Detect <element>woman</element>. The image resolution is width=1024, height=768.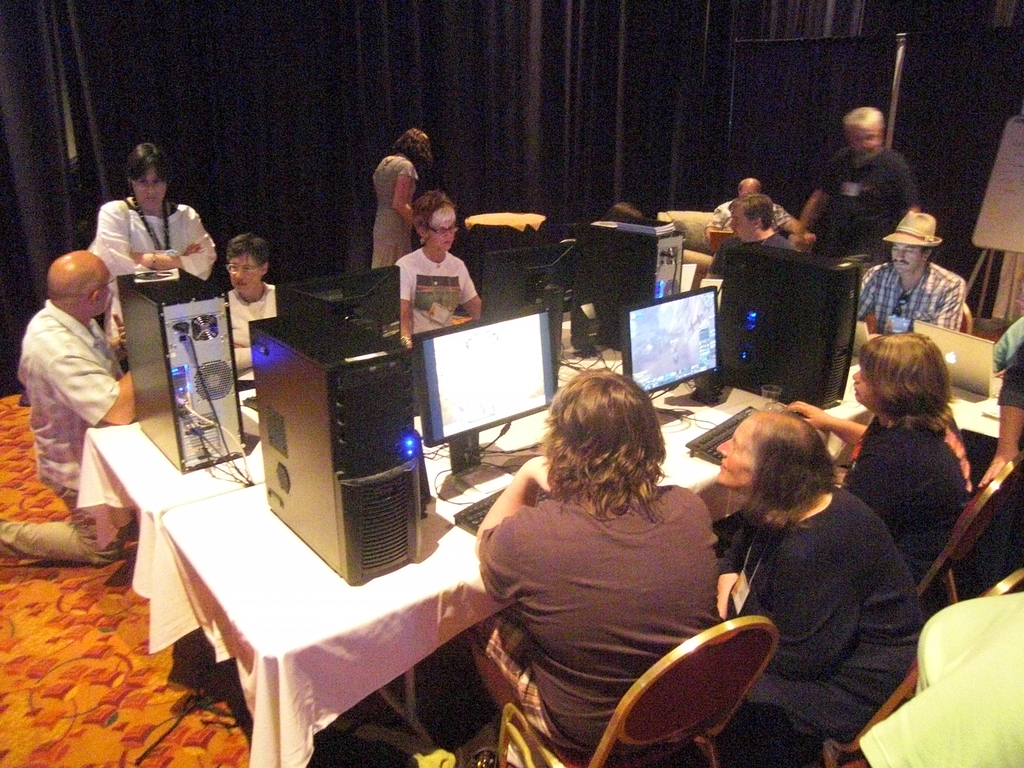
x1=686 y1=411 x2=933 y2=767.
